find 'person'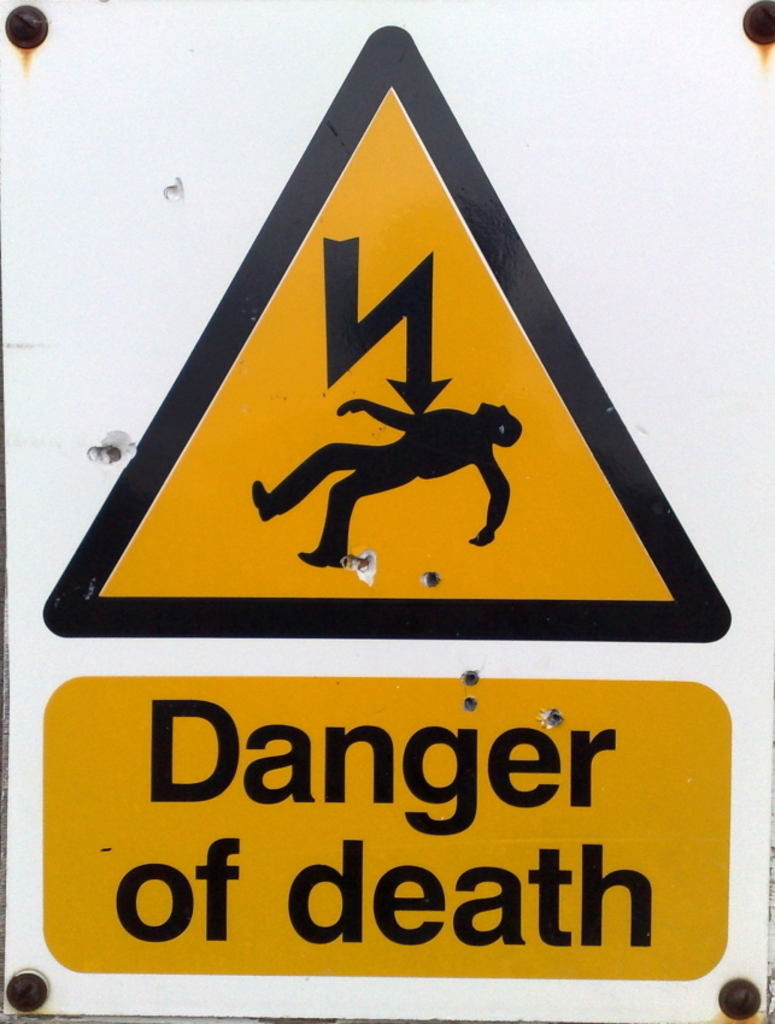
249, 398, 524, 578
